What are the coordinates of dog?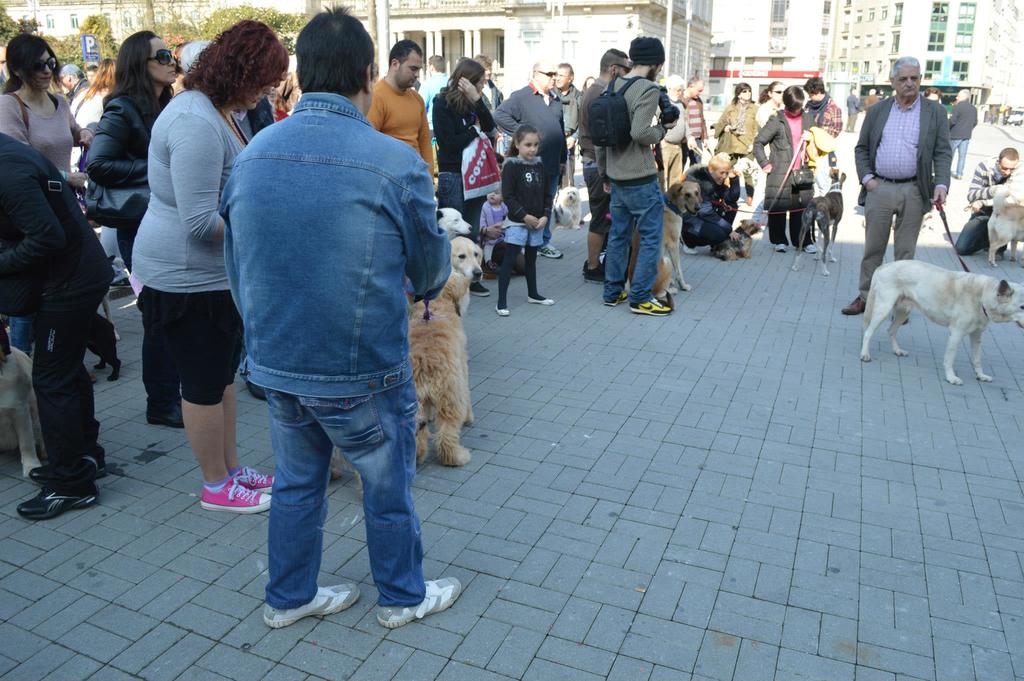
{"left": 436, "top": 206, "right": 474, "bottom": 244}.
